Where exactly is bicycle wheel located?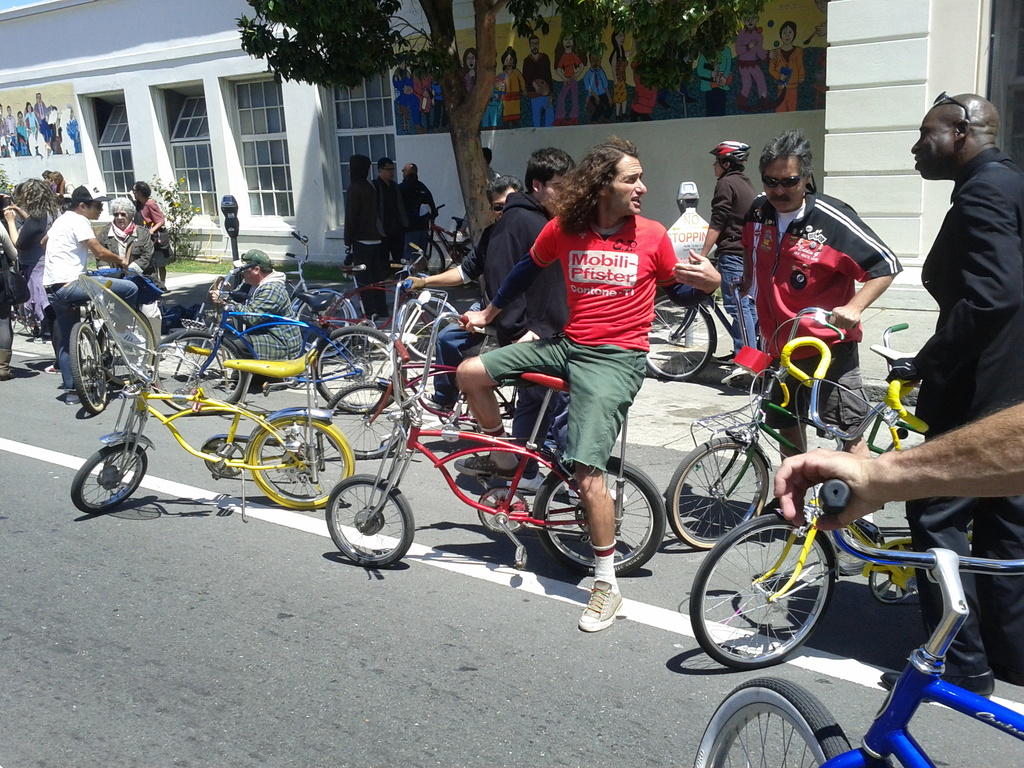
Its bounding box is (692,675,853,767).
